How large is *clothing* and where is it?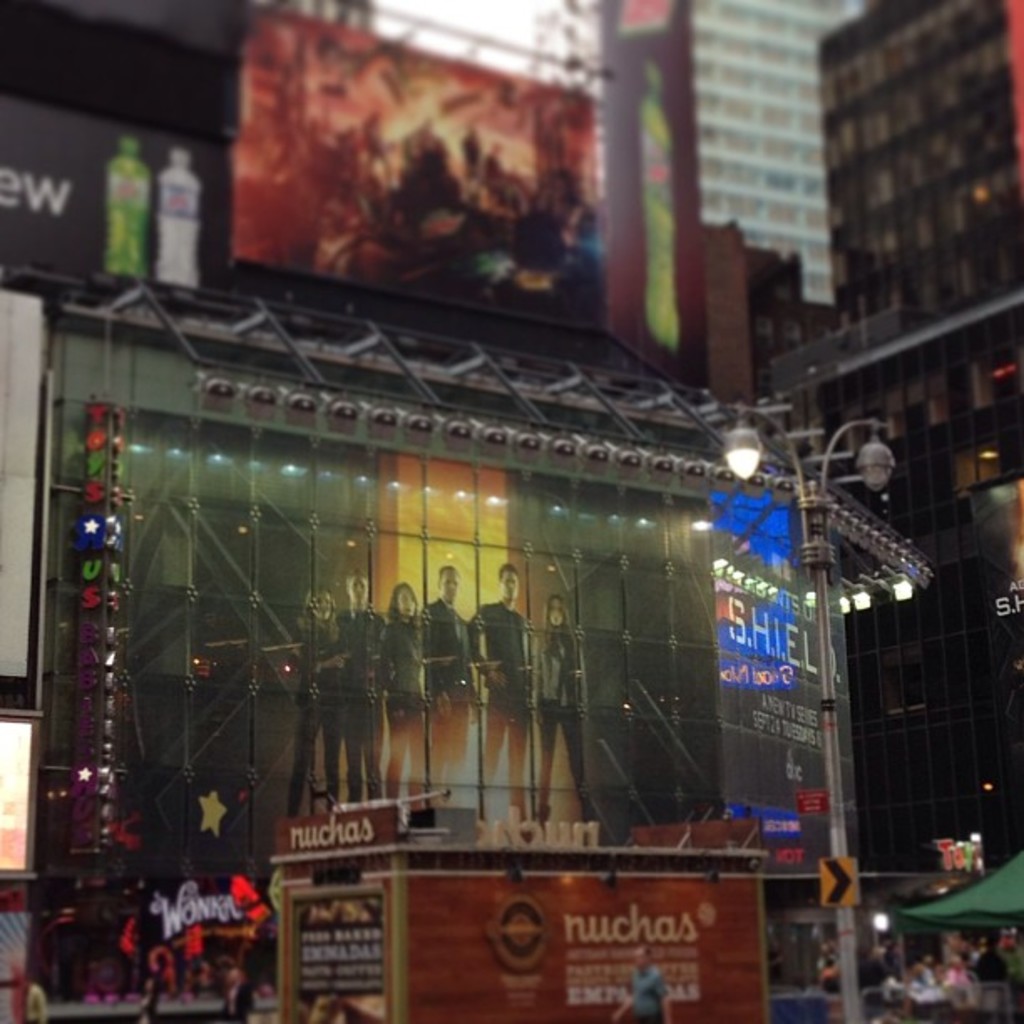
Bounding box: (340, 609, 387, 798).
